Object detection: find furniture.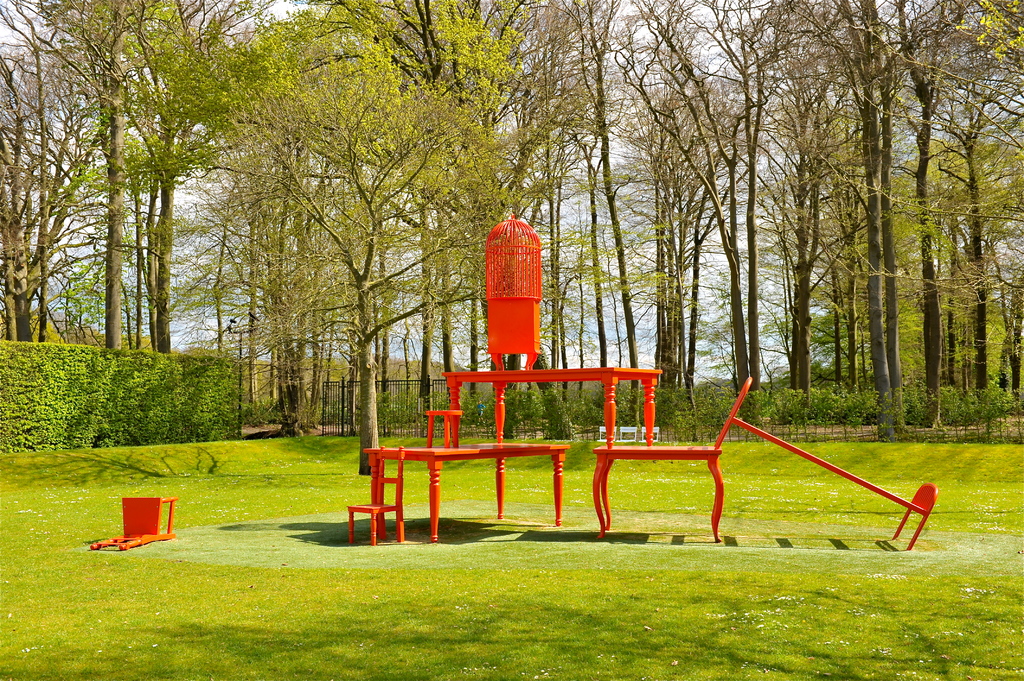
347:445:404:545.
